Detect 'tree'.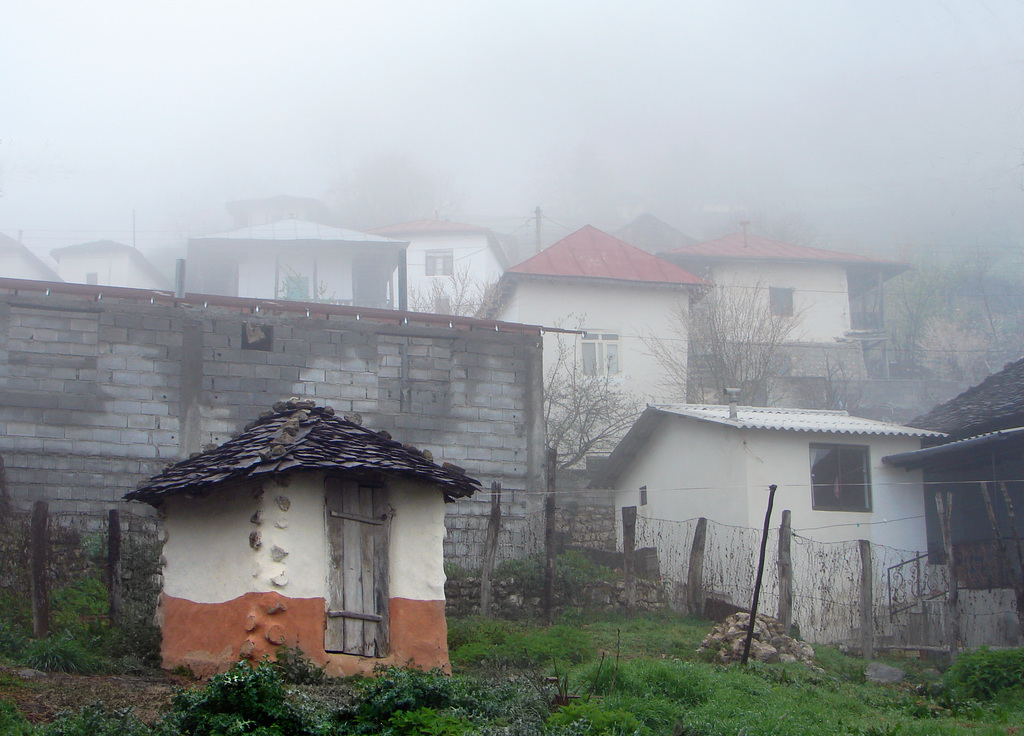
Detected at BBox(874, 241, 1023, 399).
